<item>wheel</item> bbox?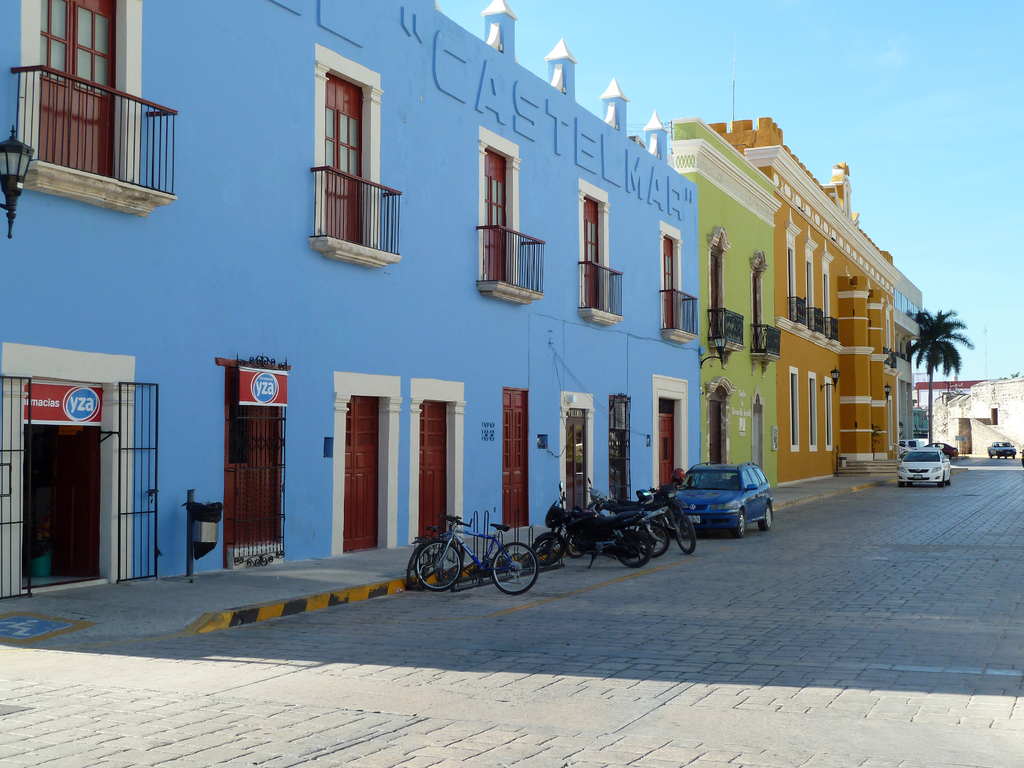
997/454/1001/458
